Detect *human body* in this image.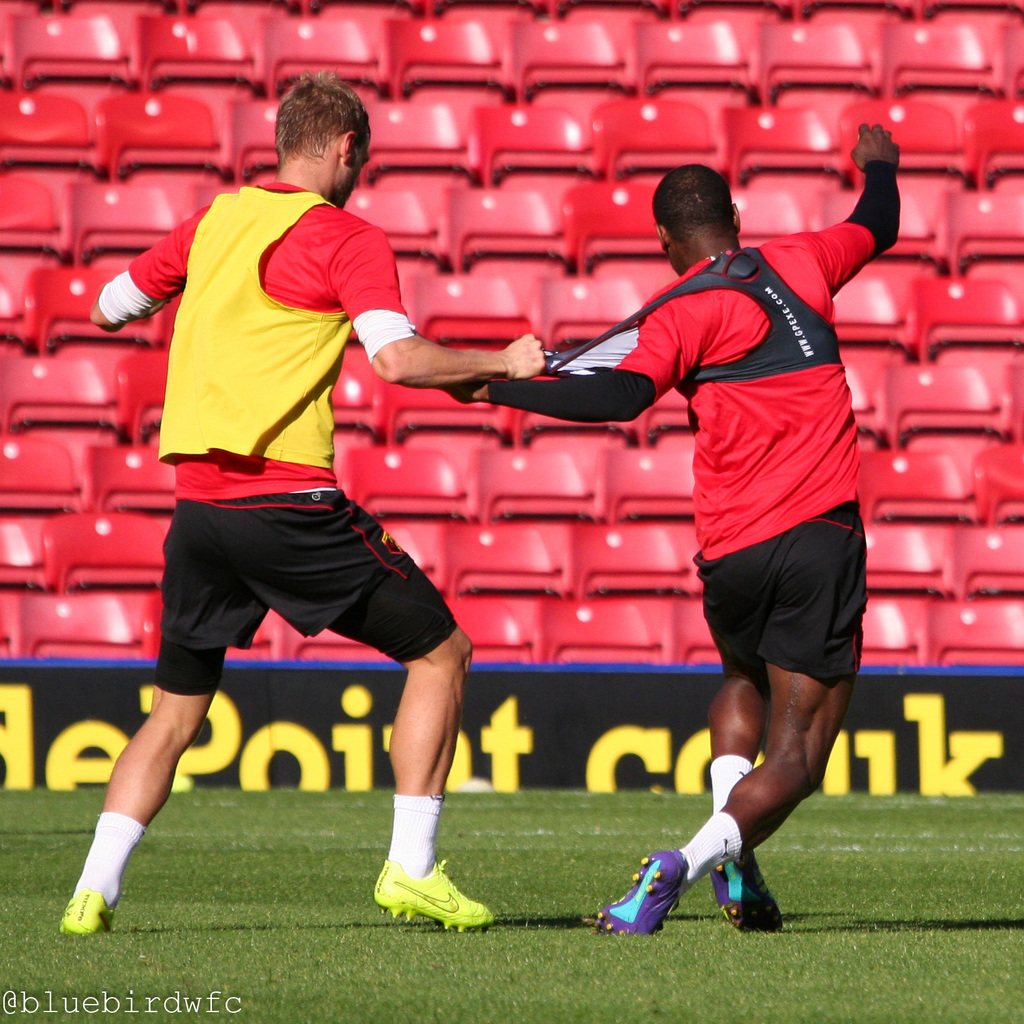
Detection: (63,73,543,929).
